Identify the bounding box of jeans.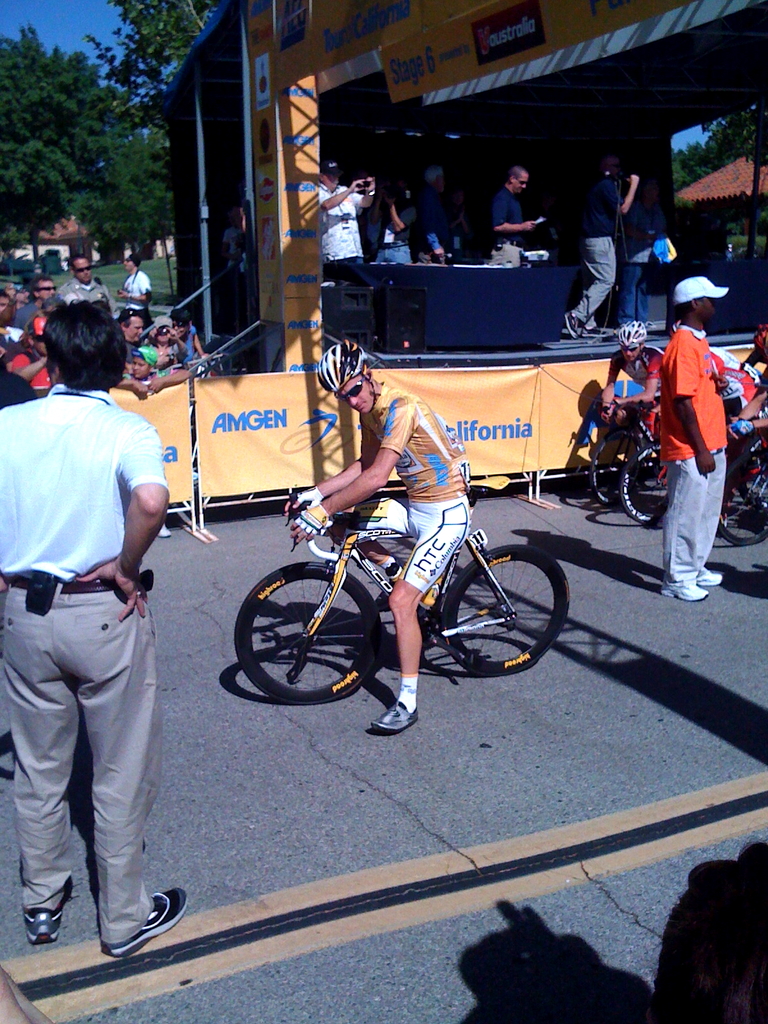
[664, 446, 730, 581].
